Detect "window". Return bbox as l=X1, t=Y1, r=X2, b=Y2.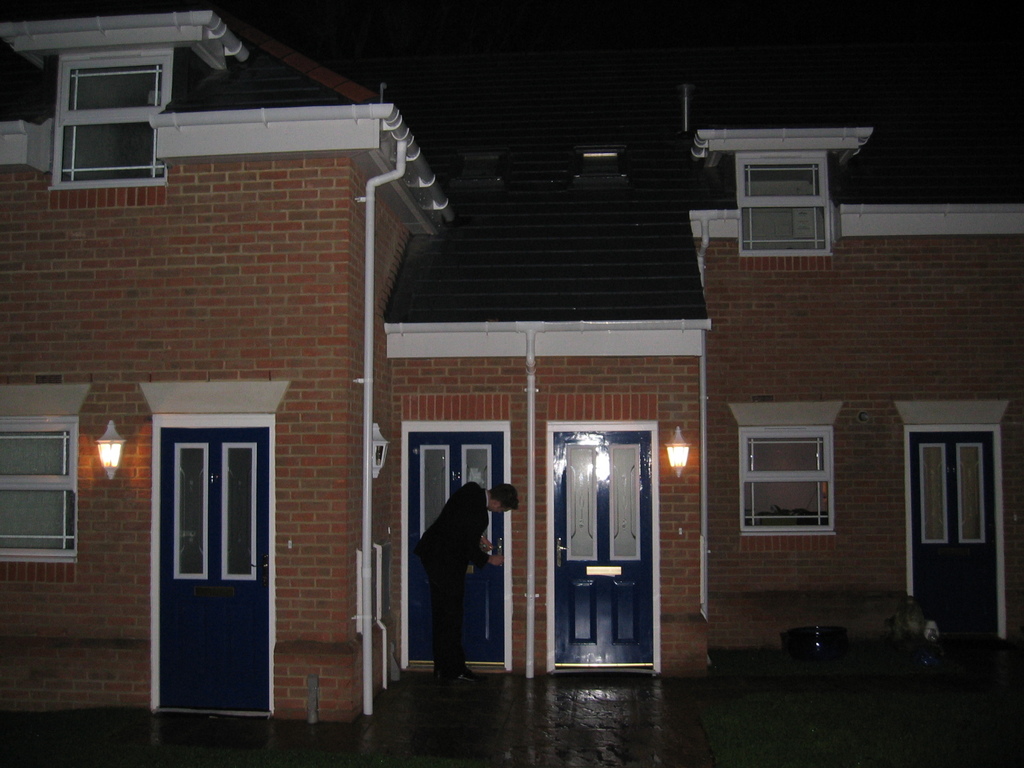
l=735, t=152, r=829, b=264.
